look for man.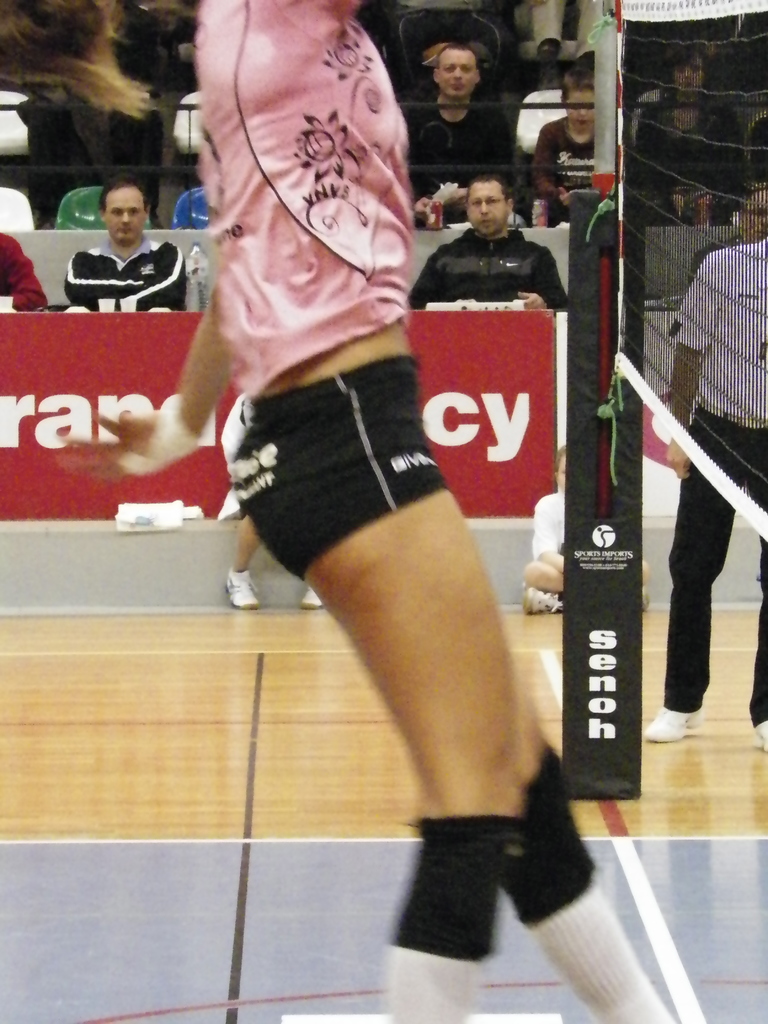
Found: box(527, 40, 568, 90).
